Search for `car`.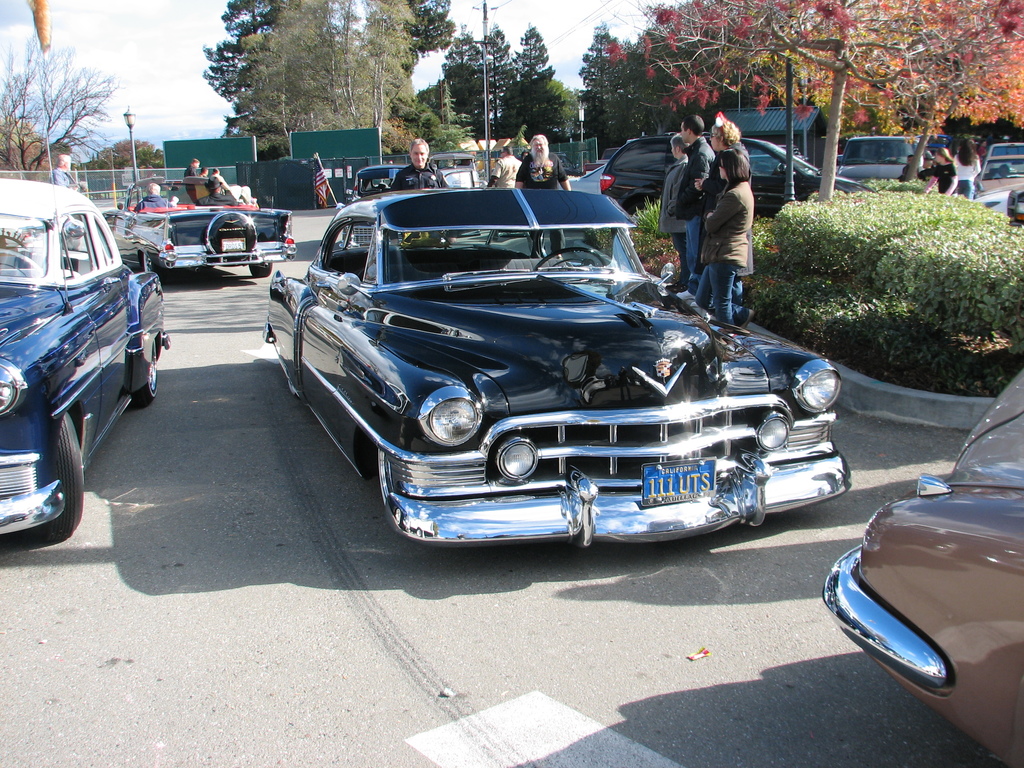
Found at bbox=(0, 177, 173, 541).
